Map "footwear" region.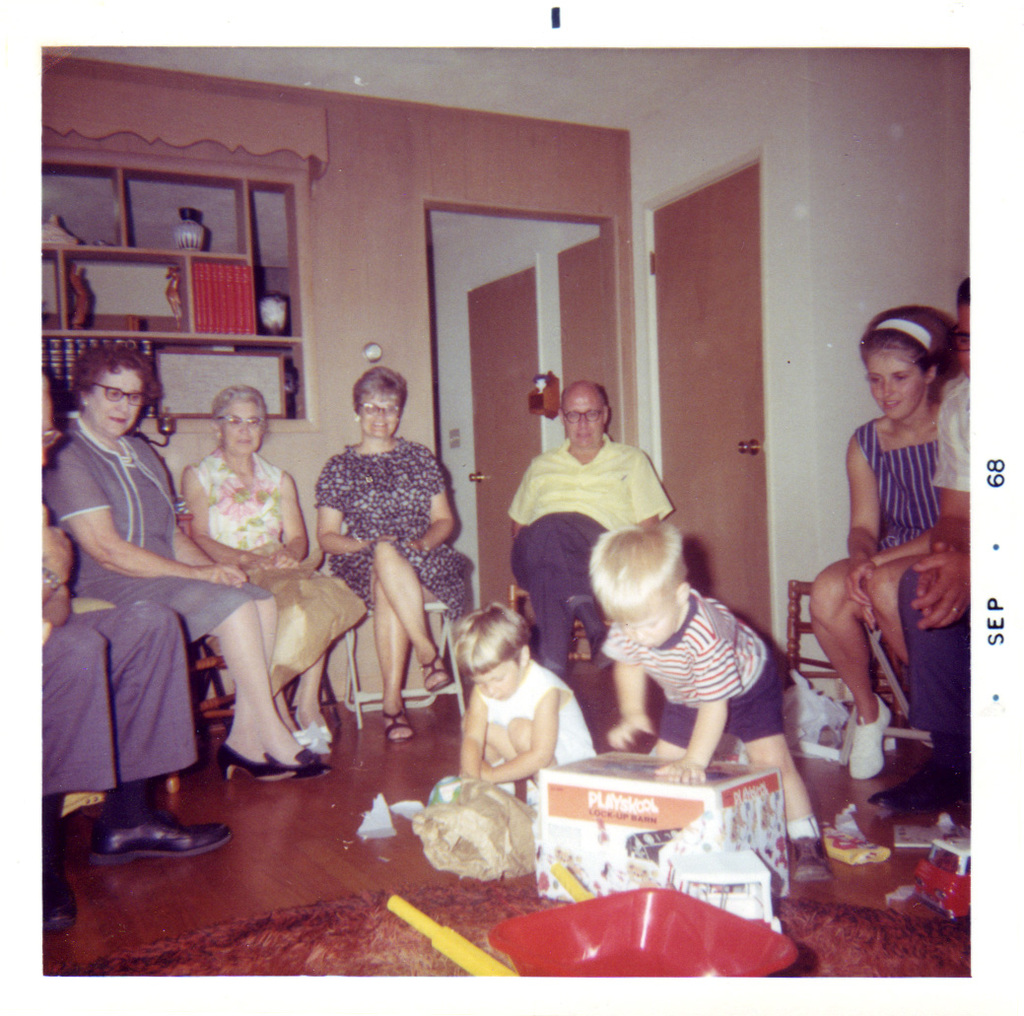
Mapped to rect(214, 745, 299, 785).
